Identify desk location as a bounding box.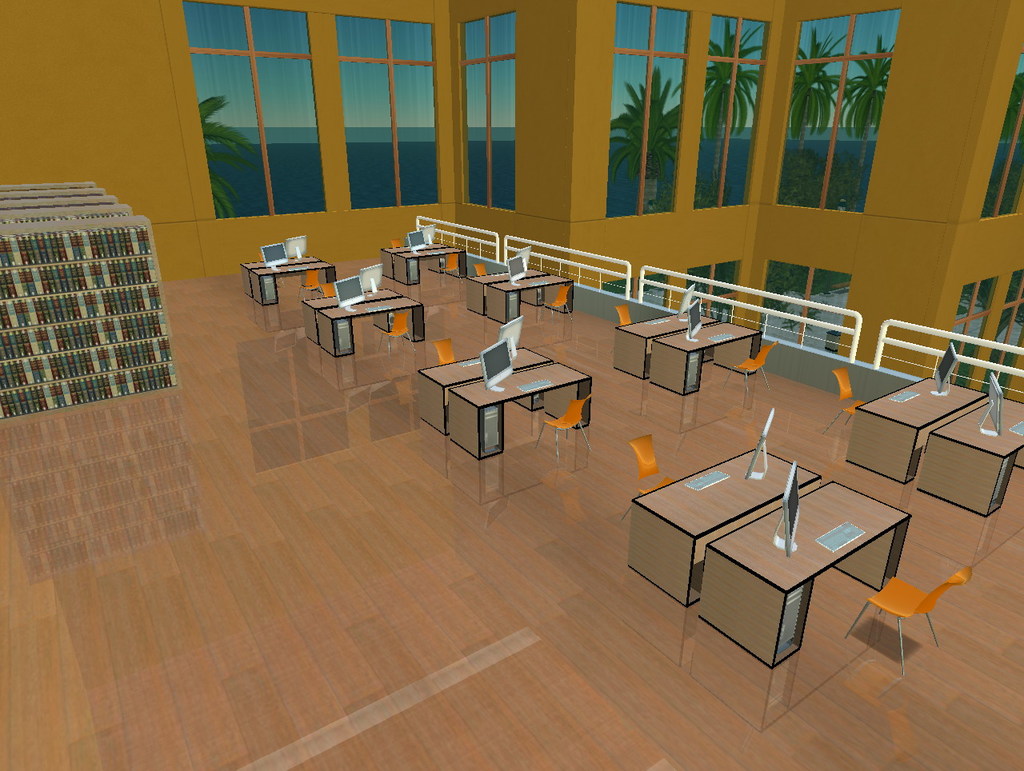
l=415, t=345, r=552, b=433.
